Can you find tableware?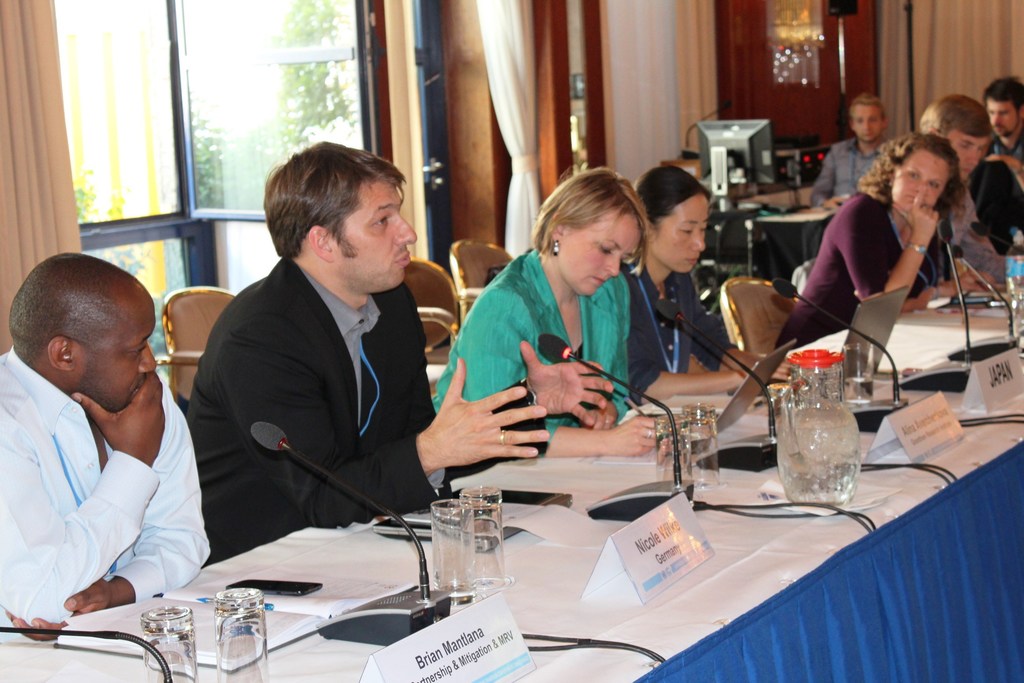
Yes, bounding box: bbox(215, 589, 271, 680).
